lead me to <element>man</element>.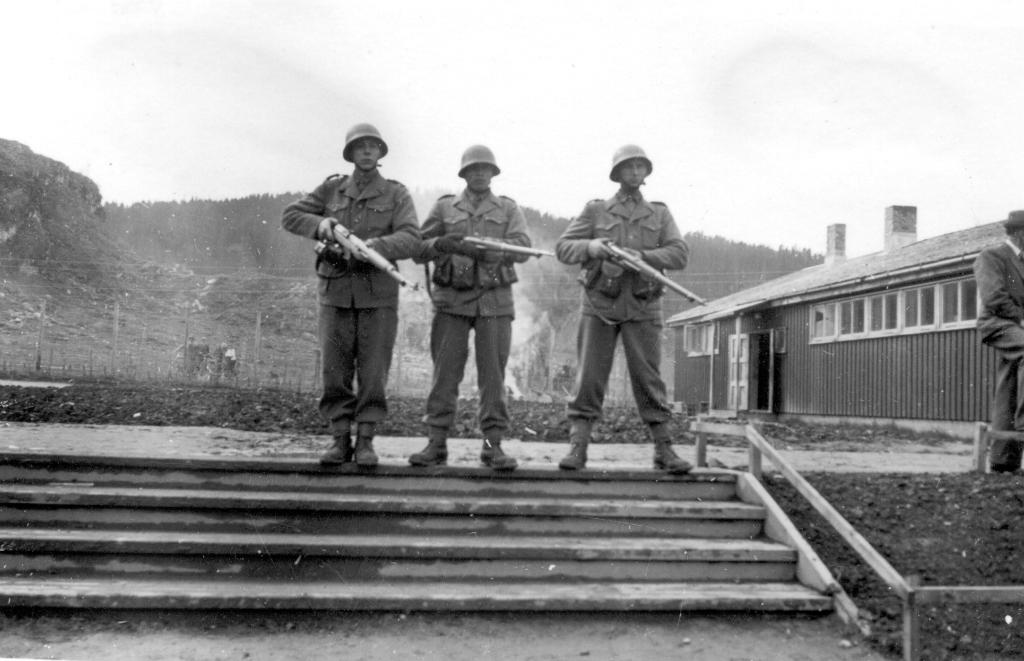
Lead to (x1=527, y1=140, x2=685, y2=487).
